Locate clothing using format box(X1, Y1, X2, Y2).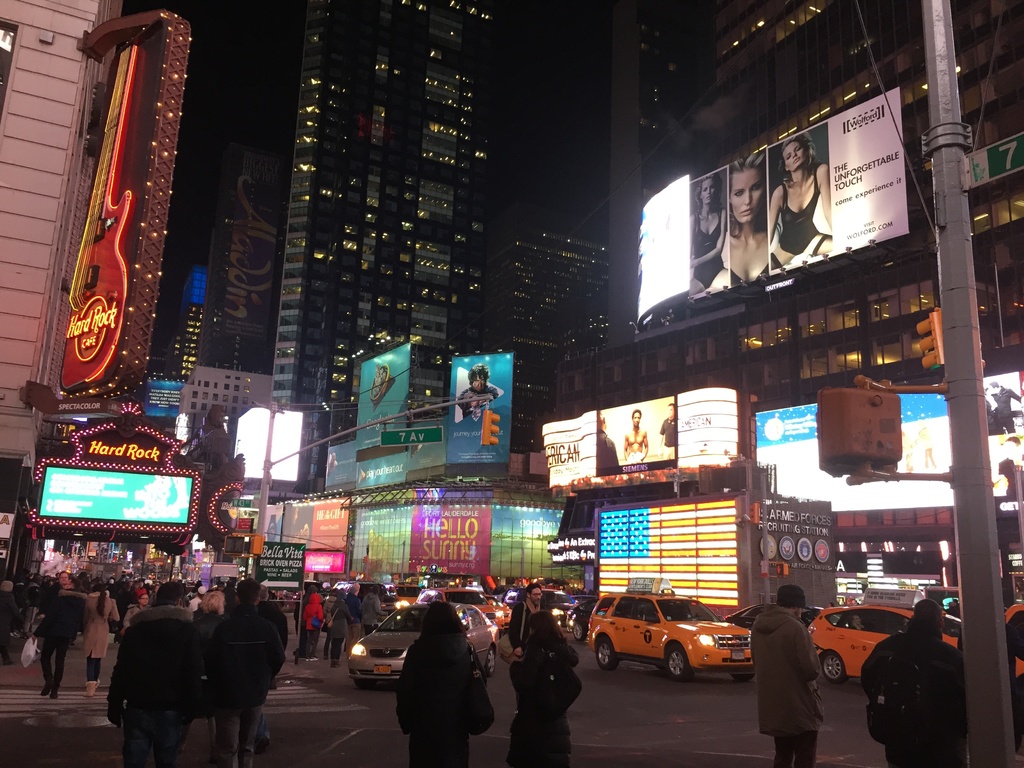
box(507, 630, 580, 767).
